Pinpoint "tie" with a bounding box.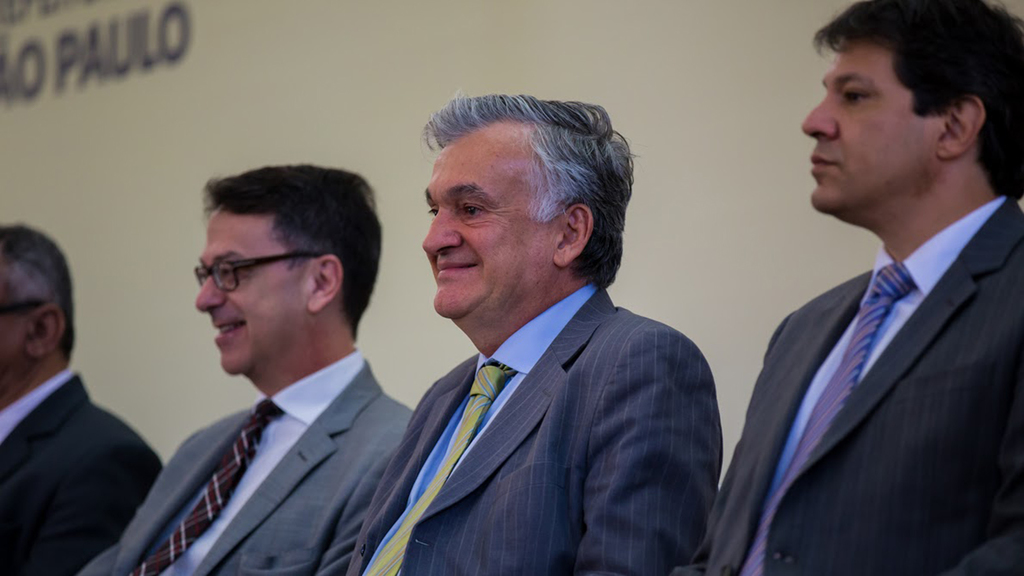
129, 399, 282, 574.
